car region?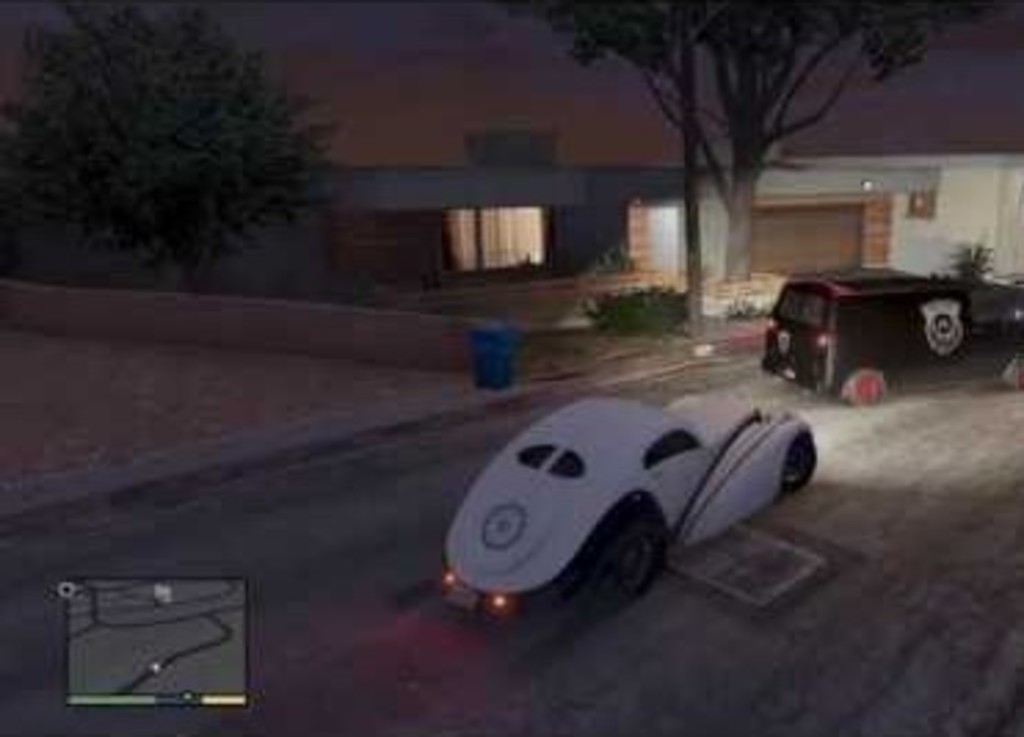
431/384/814/613
